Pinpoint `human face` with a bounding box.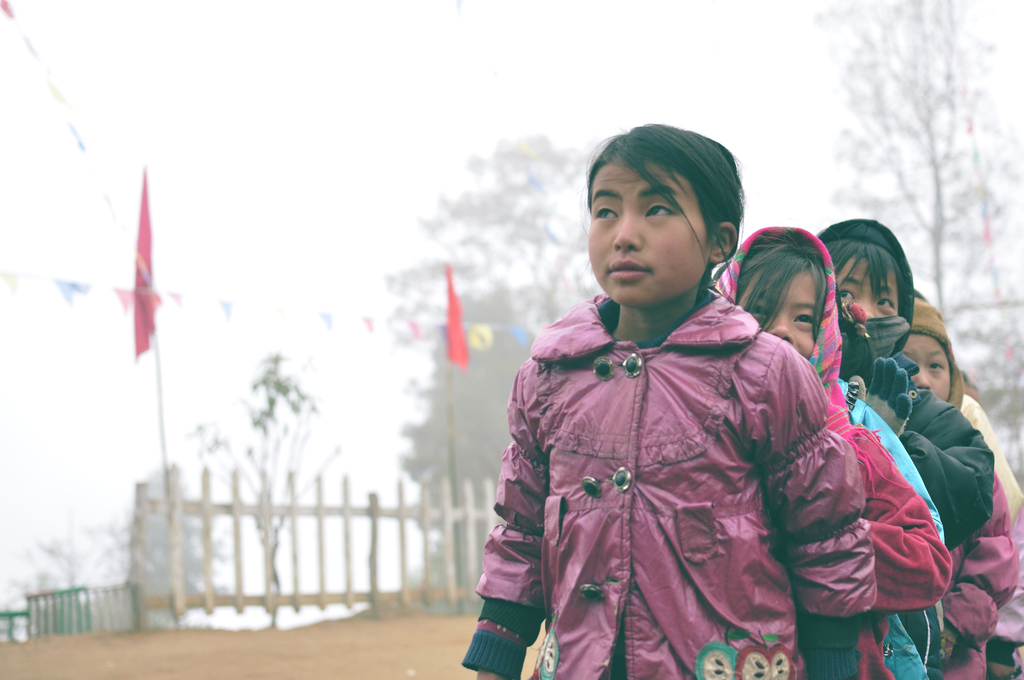
detection(836, 252, 899, 319).
